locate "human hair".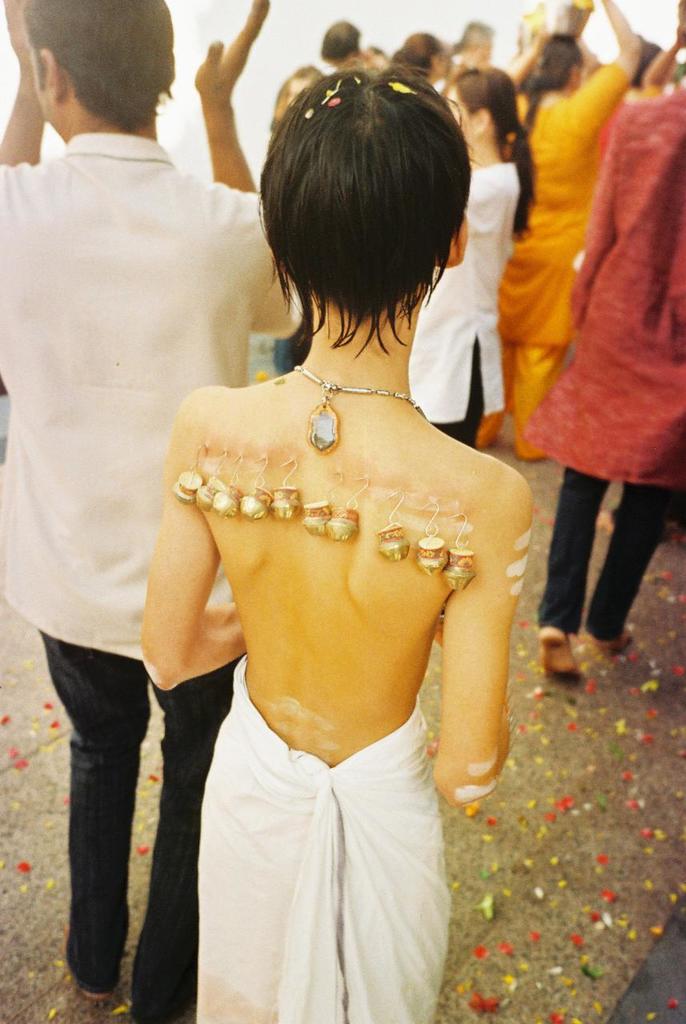
Bounding box: (316, 14, 358, 64).
